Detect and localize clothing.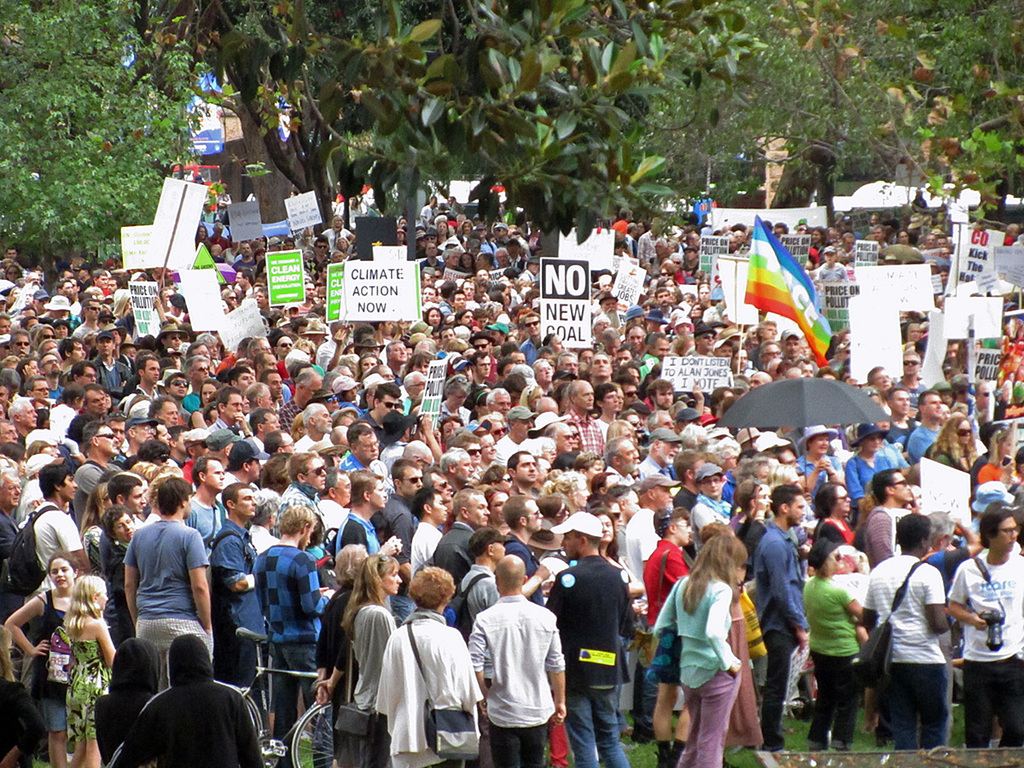
Localized at 863/553/966/753.
